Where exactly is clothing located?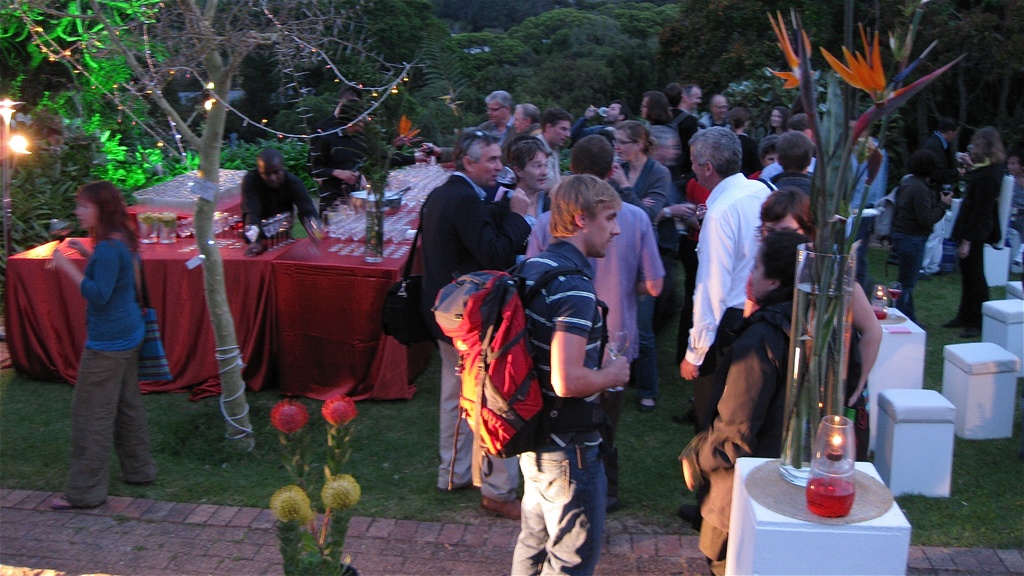
Its bounding box is [429, 341, 525, 495].
